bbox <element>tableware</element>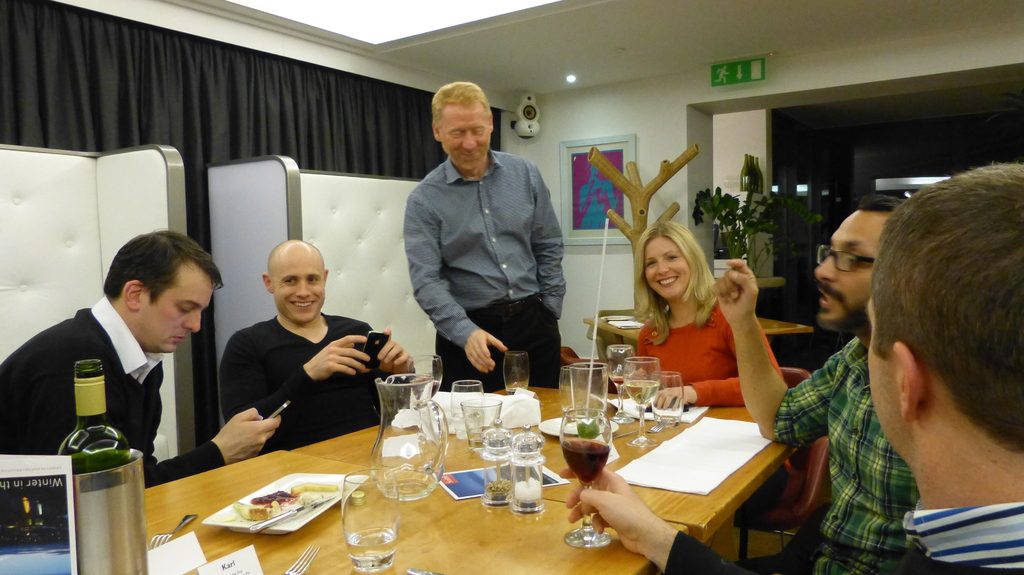
<box>403,567,435,574</box>
